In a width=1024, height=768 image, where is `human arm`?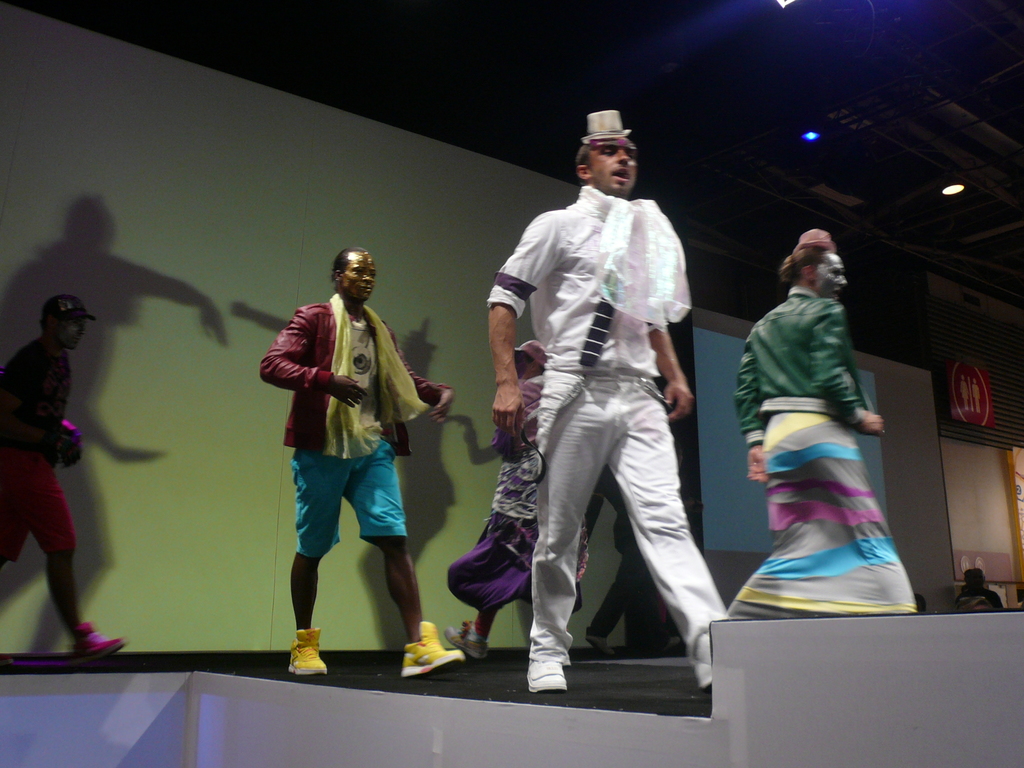
bbox=(991, 590, 1012, 614).
